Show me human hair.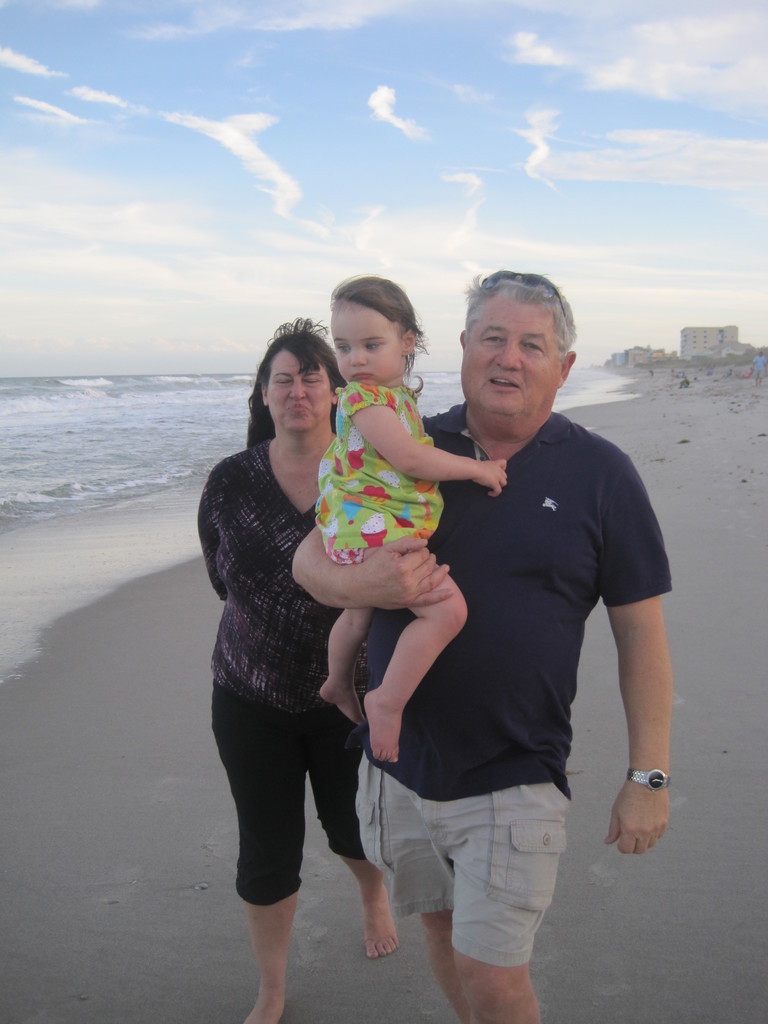
human hair is here: [x1=326, y1=269, x2=431, y2=385].
